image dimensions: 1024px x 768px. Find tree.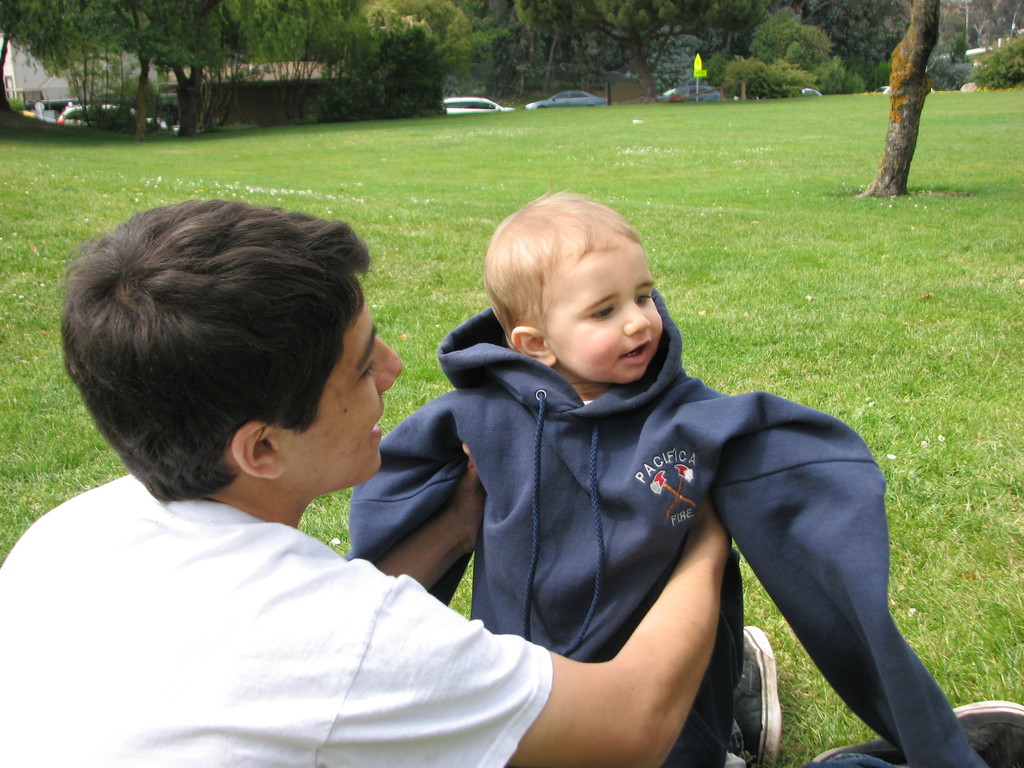
(943, 0, 1023, 59).
